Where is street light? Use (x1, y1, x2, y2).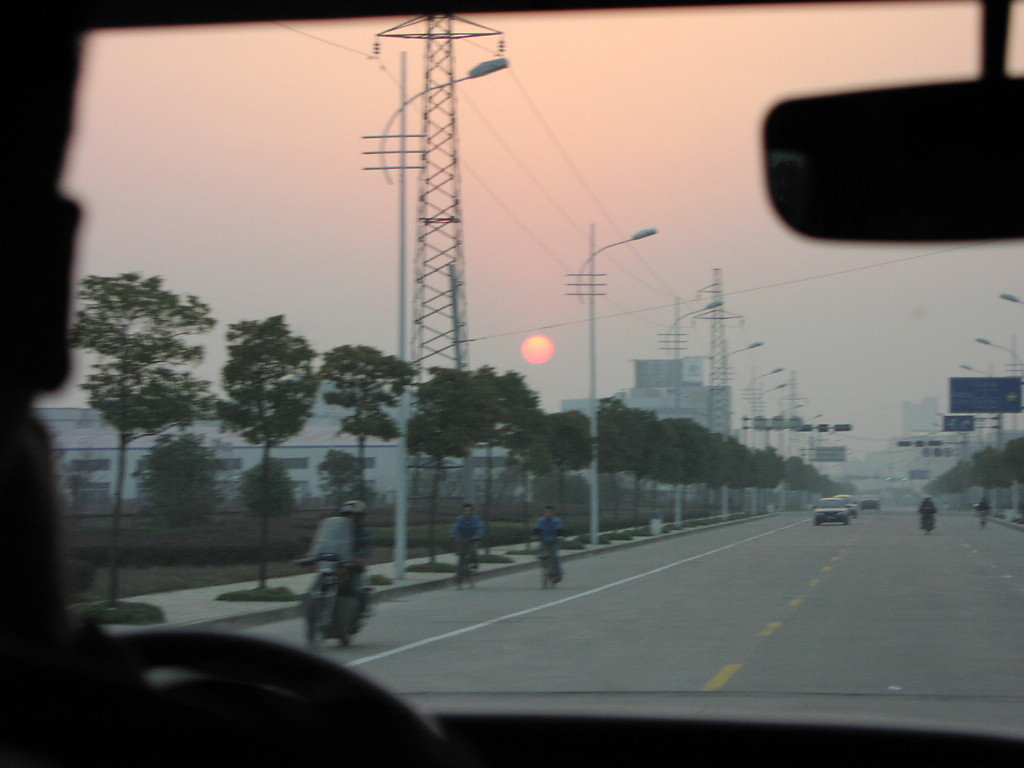
(964, 336, 1018, 516).
